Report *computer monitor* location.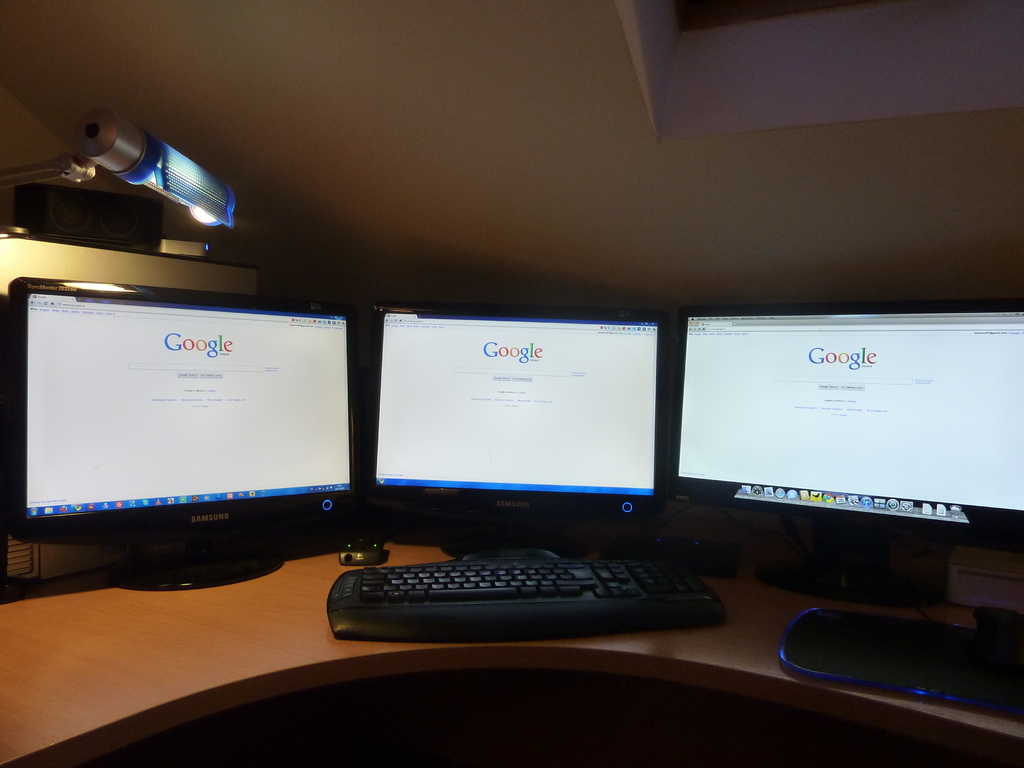
Report: x1=8, y1=280, x2=372, y2=580.
